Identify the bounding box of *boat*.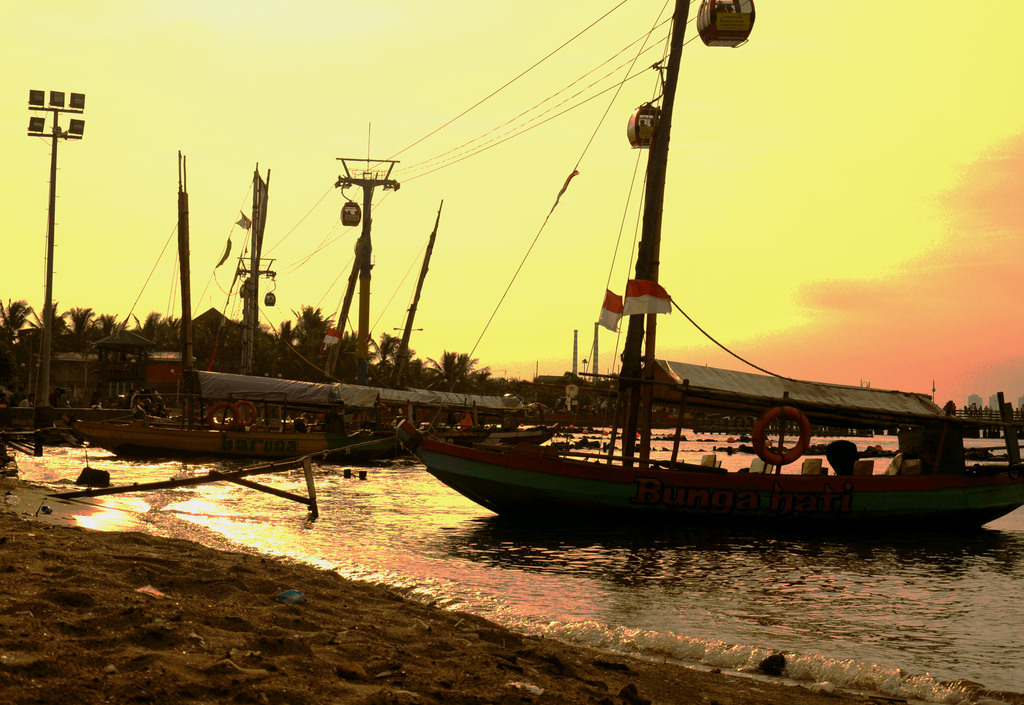
[394, 0, 1023, 538].
